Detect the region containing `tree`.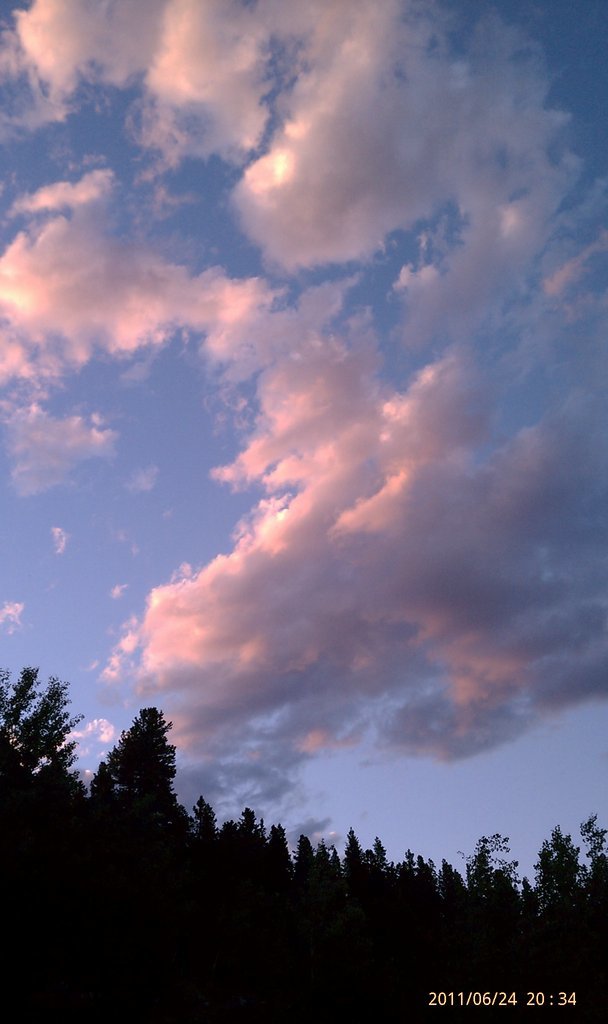
pyautogui.locateOnScreen(92, 693, 191, 849).
